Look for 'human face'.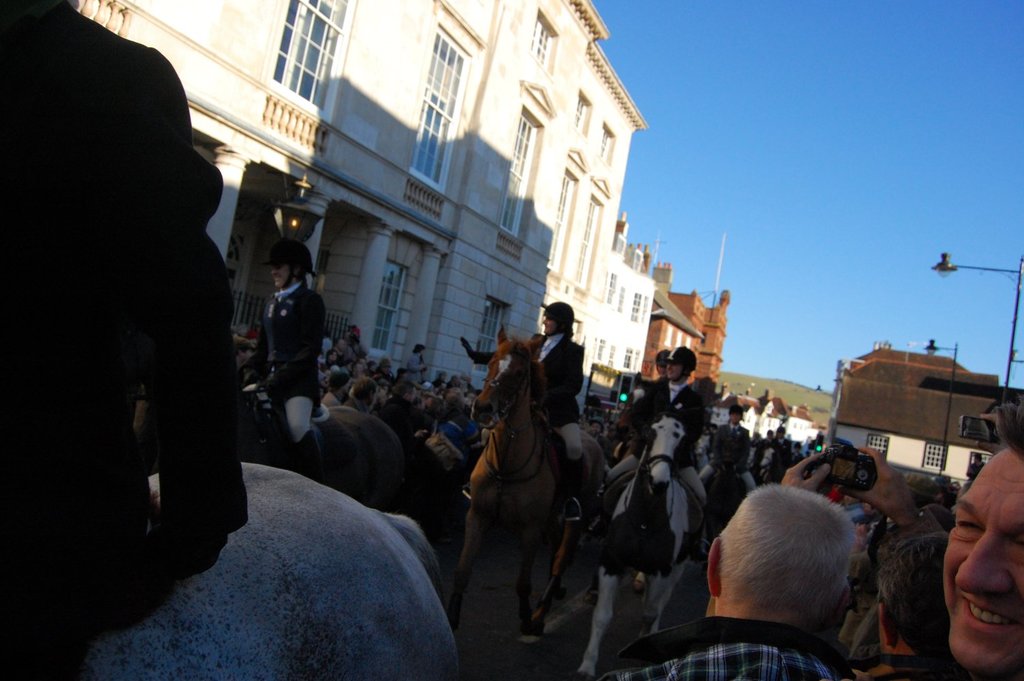
Found: x1=940, y1=451, x2=1022, y2=680.
